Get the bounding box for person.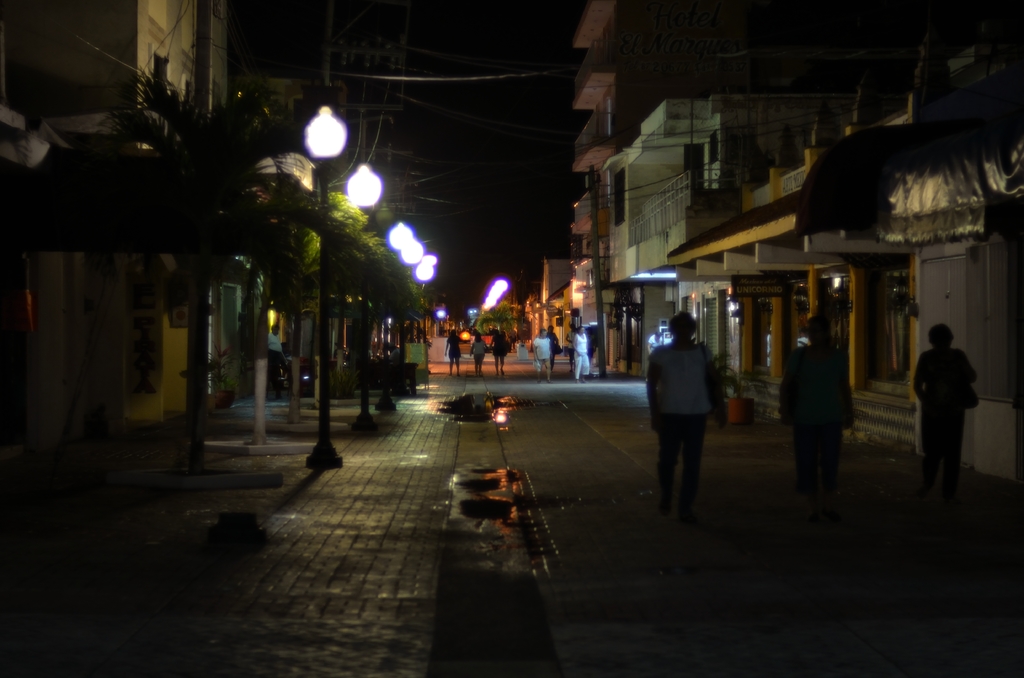
bbox=[766, 314, 865, 508].
